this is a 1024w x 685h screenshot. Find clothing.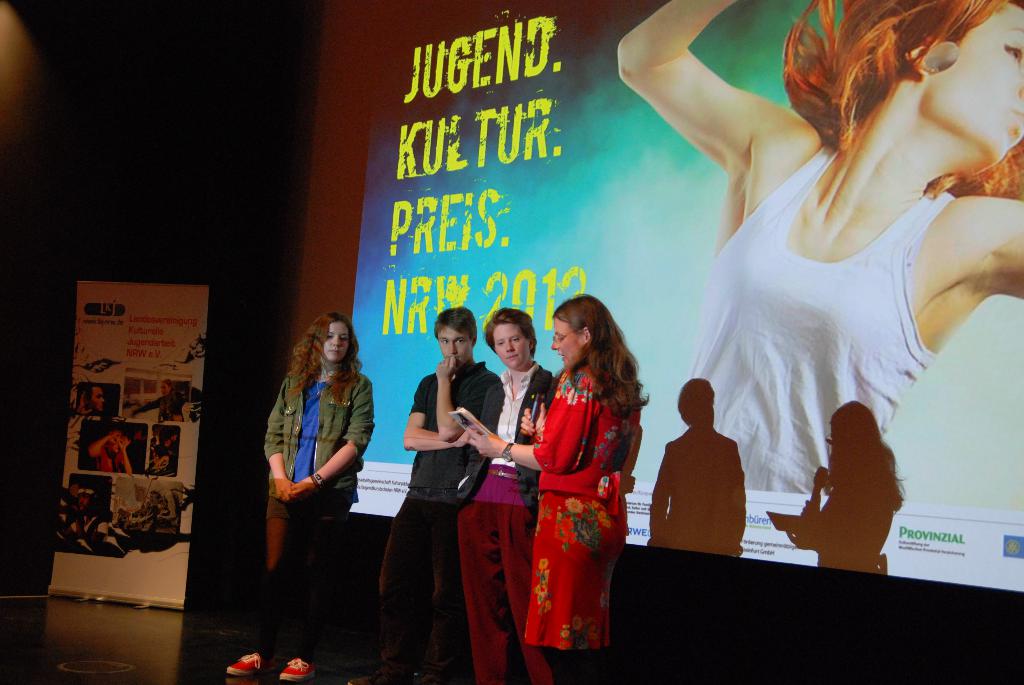
Bounding box: (left=521, top=358, right=635, bottom=654).
